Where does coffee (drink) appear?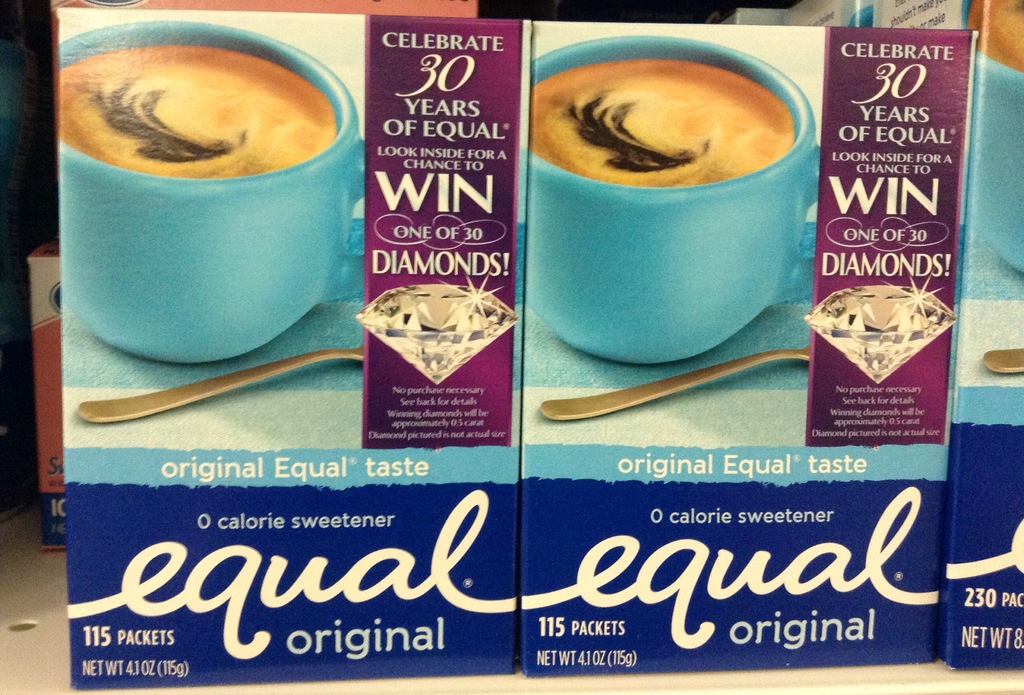
Appears at 532/60/792/187.
